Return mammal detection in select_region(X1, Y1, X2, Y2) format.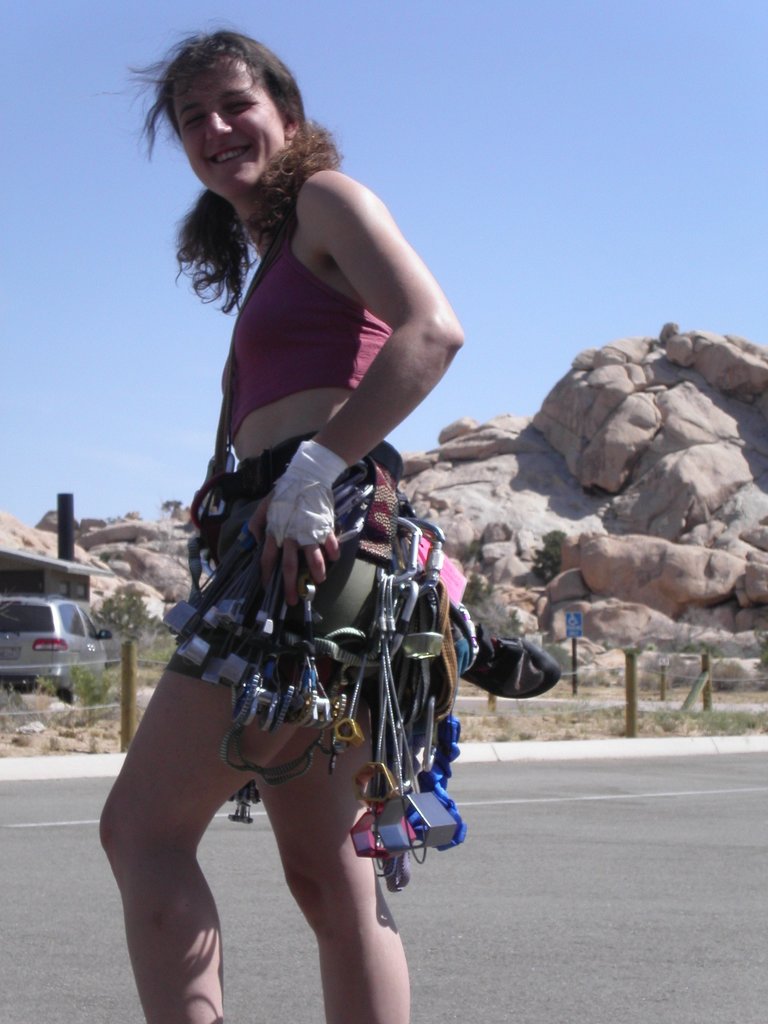
select_region(99, 26, 458, 1023).
